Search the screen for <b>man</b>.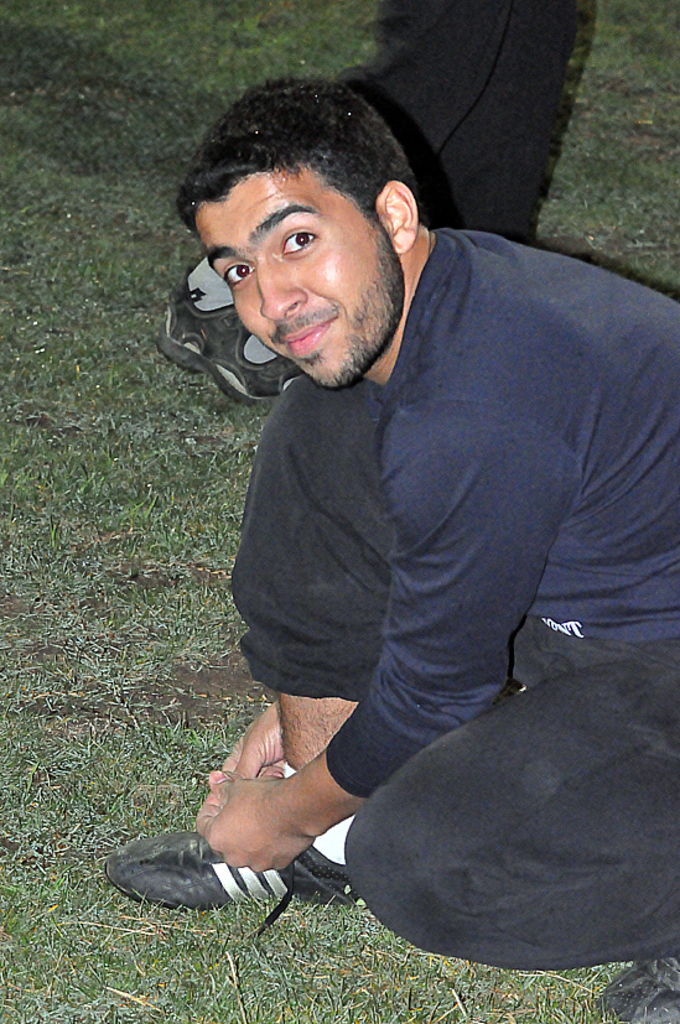
Found at [left=115, top=74, right=679, bottom=1013].
